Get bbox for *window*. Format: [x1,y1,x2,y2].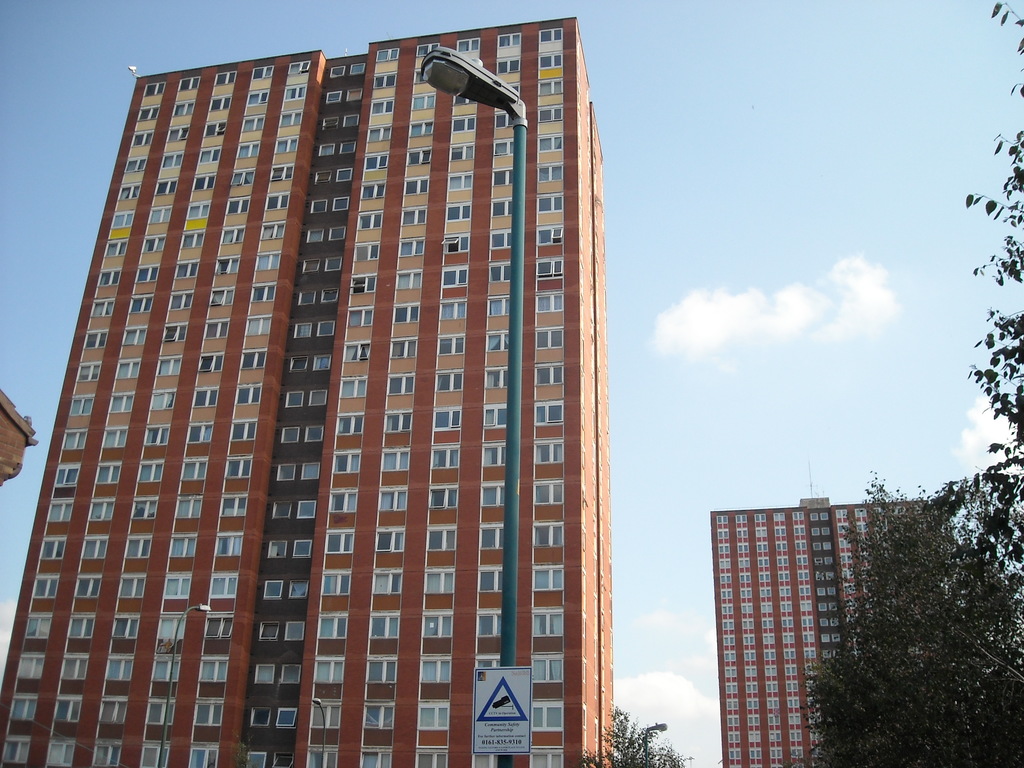
[54,462,82,487].
